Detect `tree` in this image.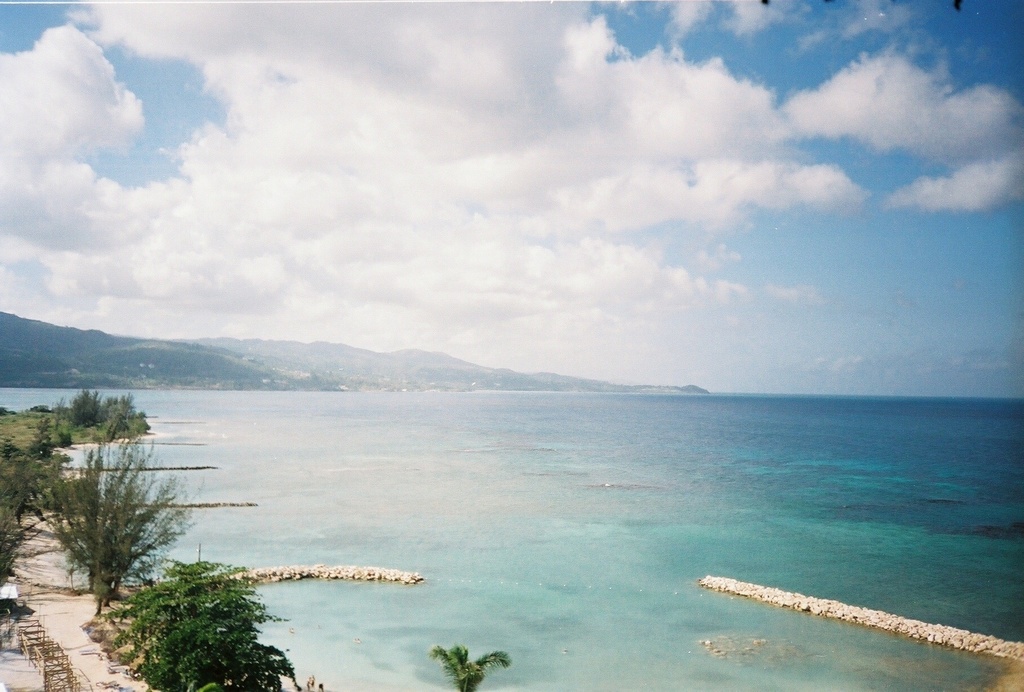
Detection: [x1=49, y1=377, x2=141, y2=444].
